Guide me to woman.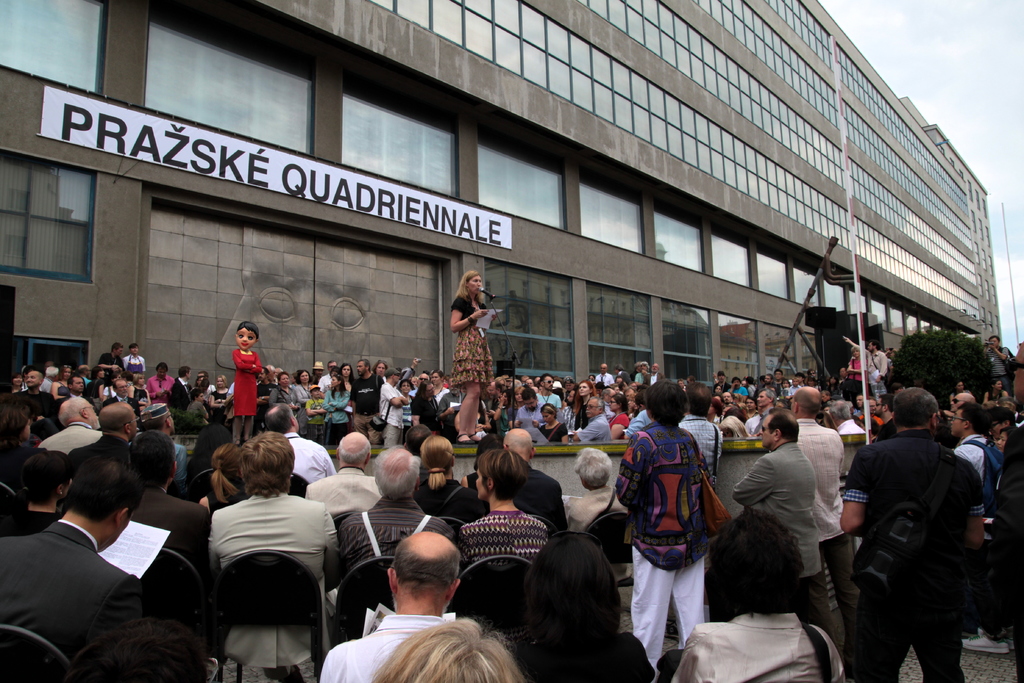
Guidance: 447, 268, 502, 445.
